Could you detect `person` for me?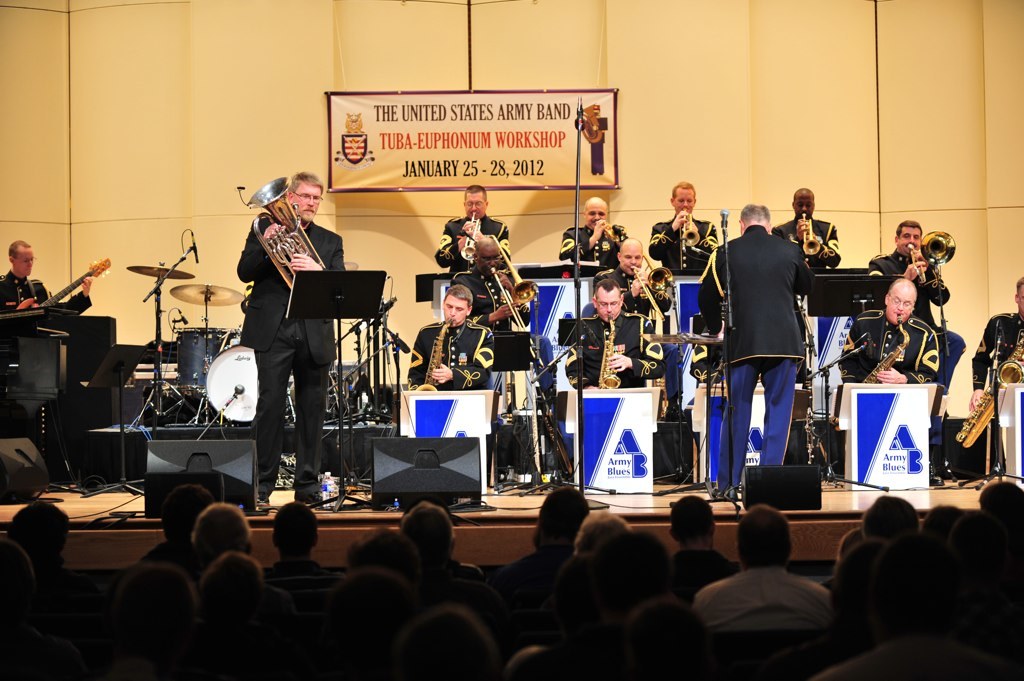
Detection result: locate(565, 281, 674, 476).
